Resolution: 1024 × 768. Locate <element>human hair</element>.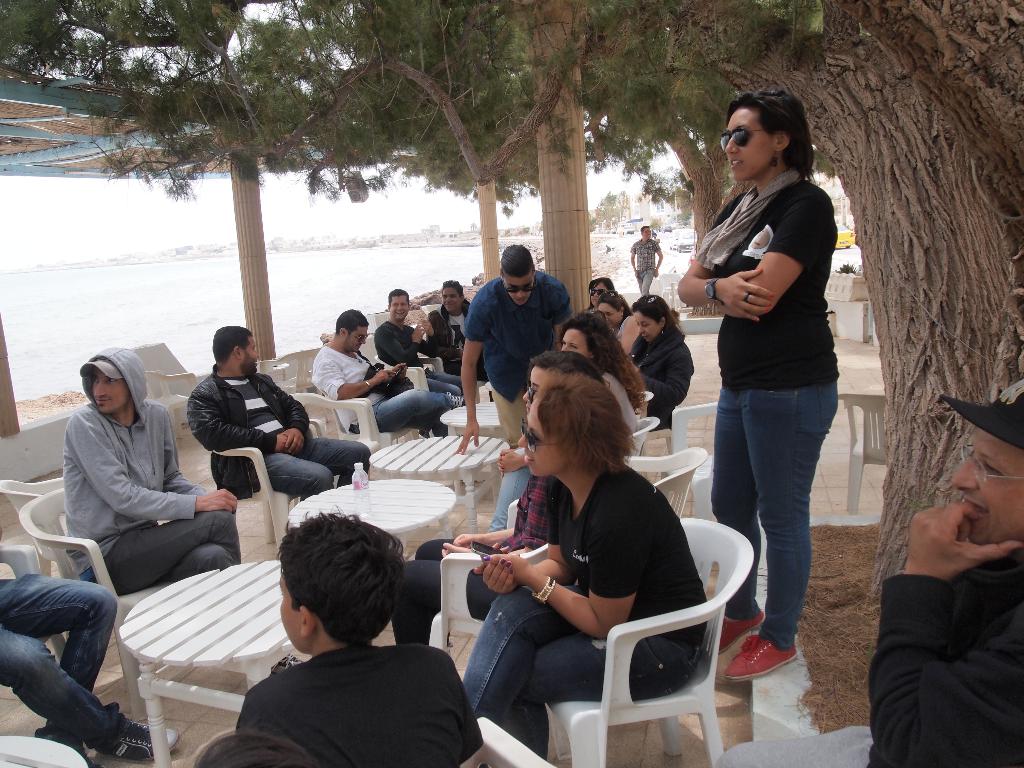
rect(262, 525, 404, 670).
